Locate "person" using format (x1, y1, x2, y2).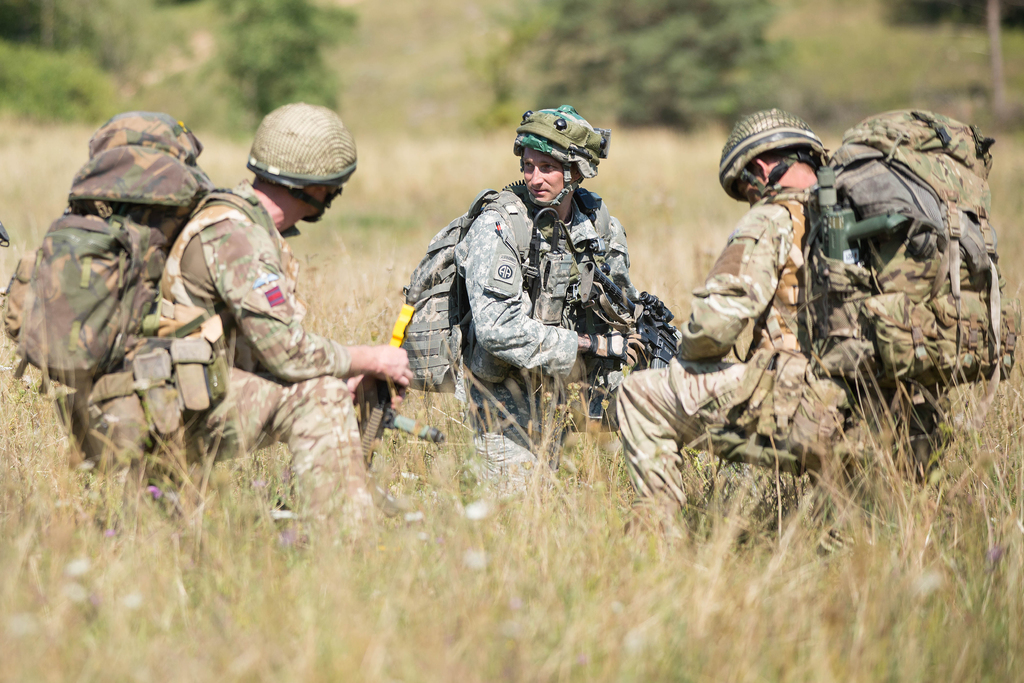
(88, 99, 410, 538).
